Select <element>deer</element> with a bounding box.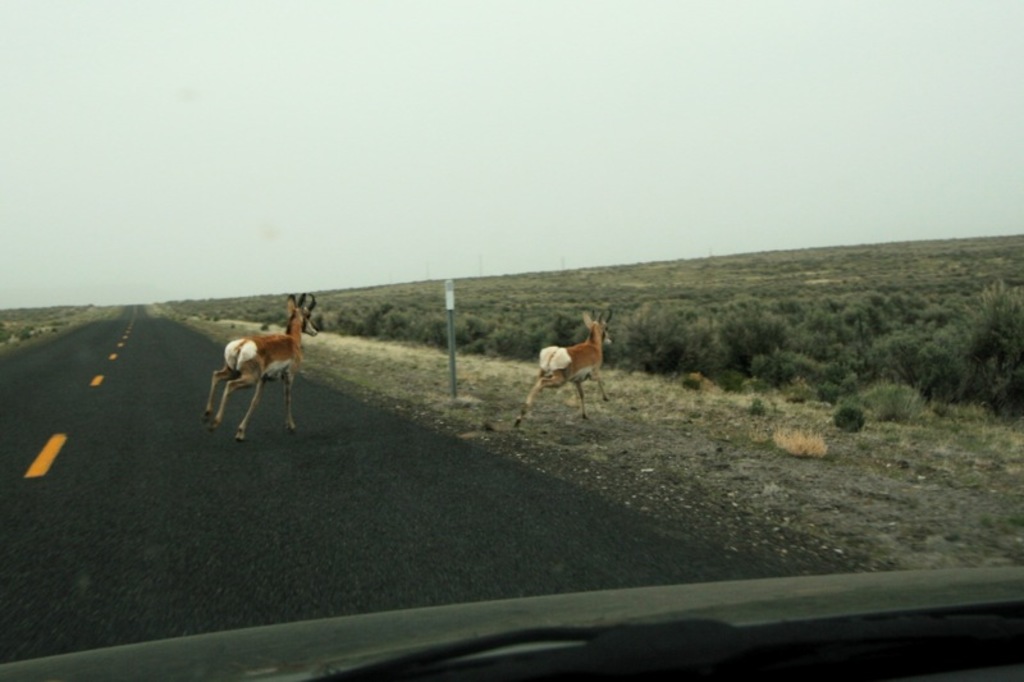
512 311 613 431.
